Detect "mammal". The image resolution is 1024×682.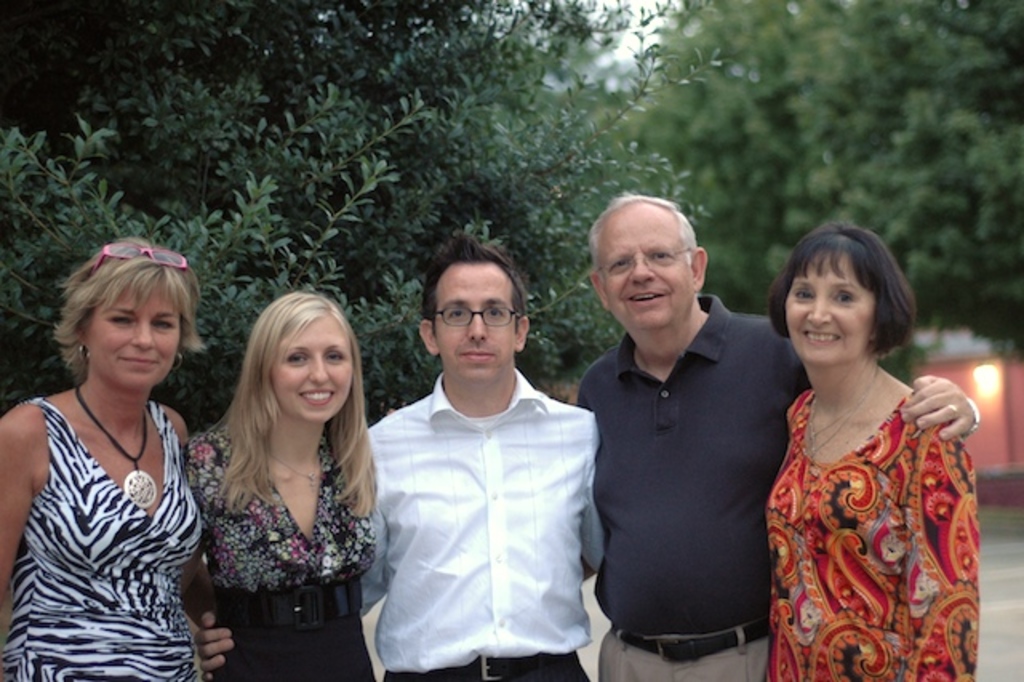
crop(179, 290, 382, 680).
